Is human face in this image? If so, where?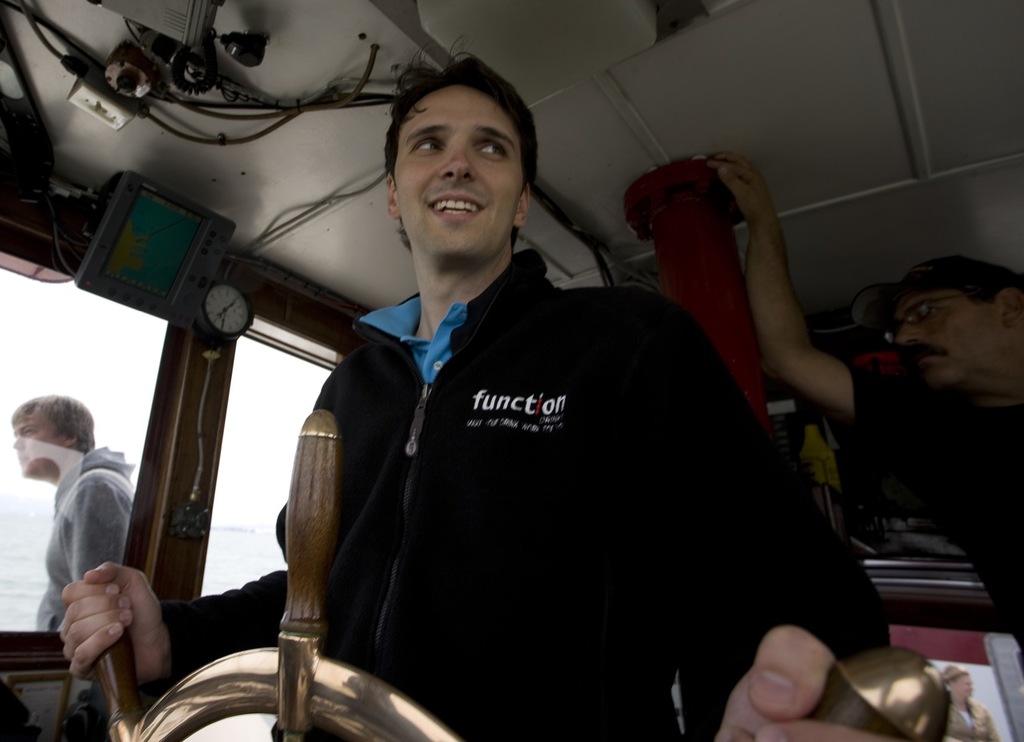
Yes, at bbox(8, 423, 66, 478).
